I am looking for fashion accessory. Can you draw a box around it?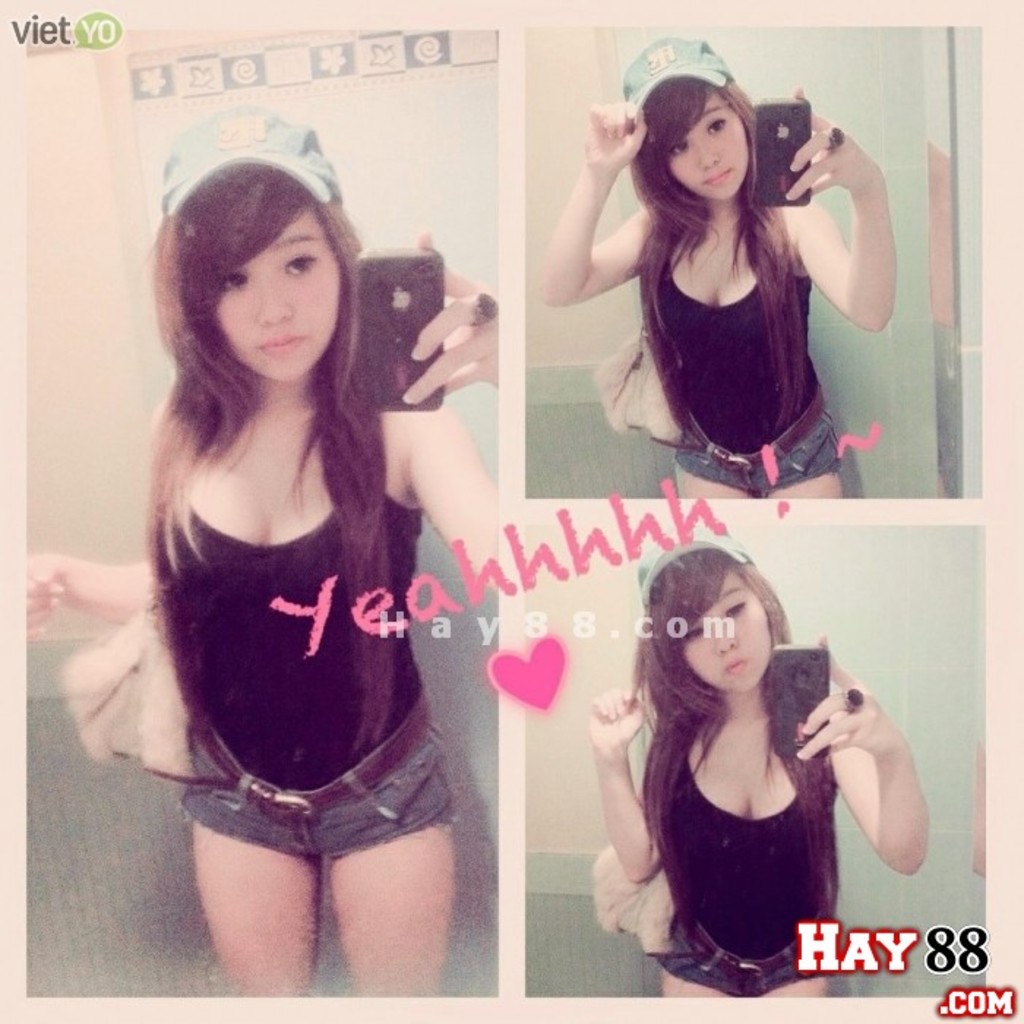
Sure, the bounding box is 639 550 758 620.
